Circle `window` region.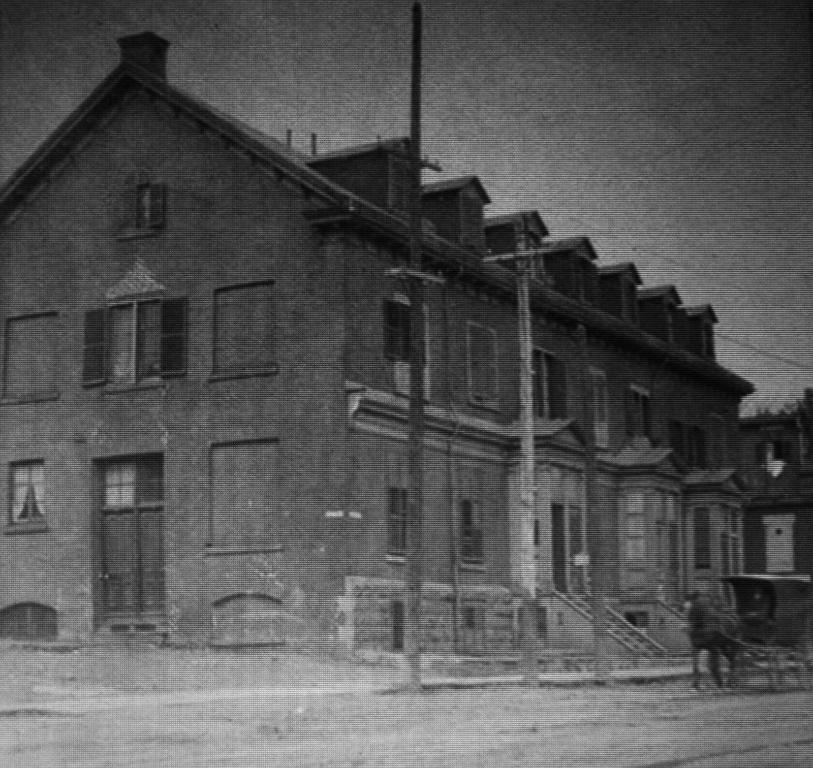
Region: BBox(101, 303, 191, 389).
